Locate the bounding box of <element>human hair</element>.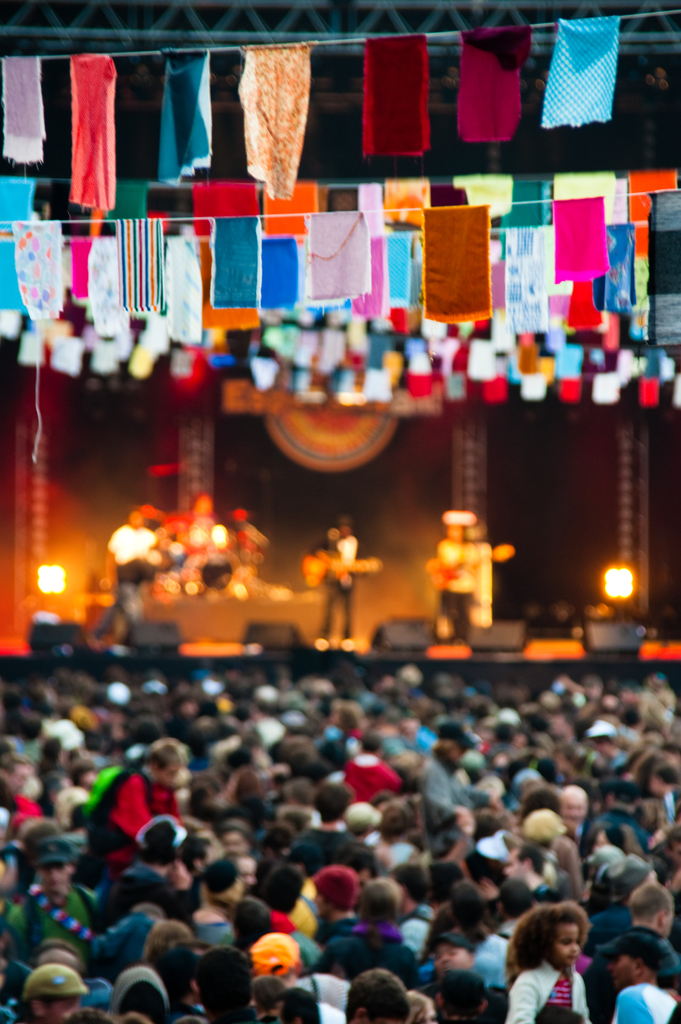
Bounding box: box=[335, 837, 379, 872].
